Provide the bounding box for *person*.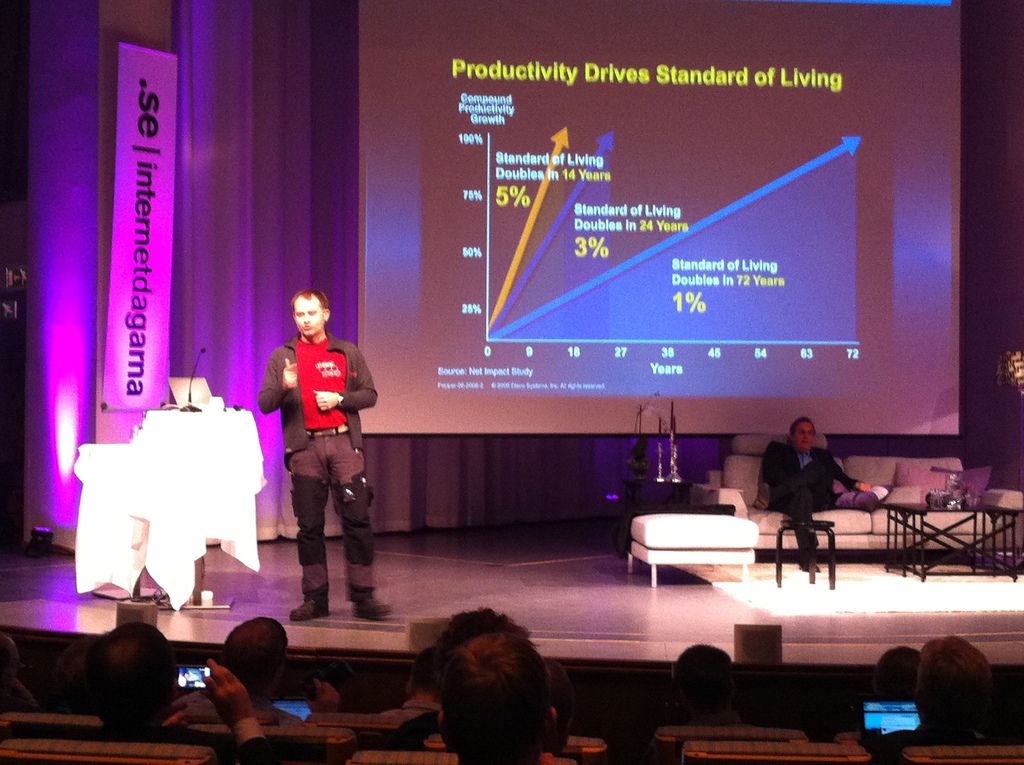
855,631,1022,764.
